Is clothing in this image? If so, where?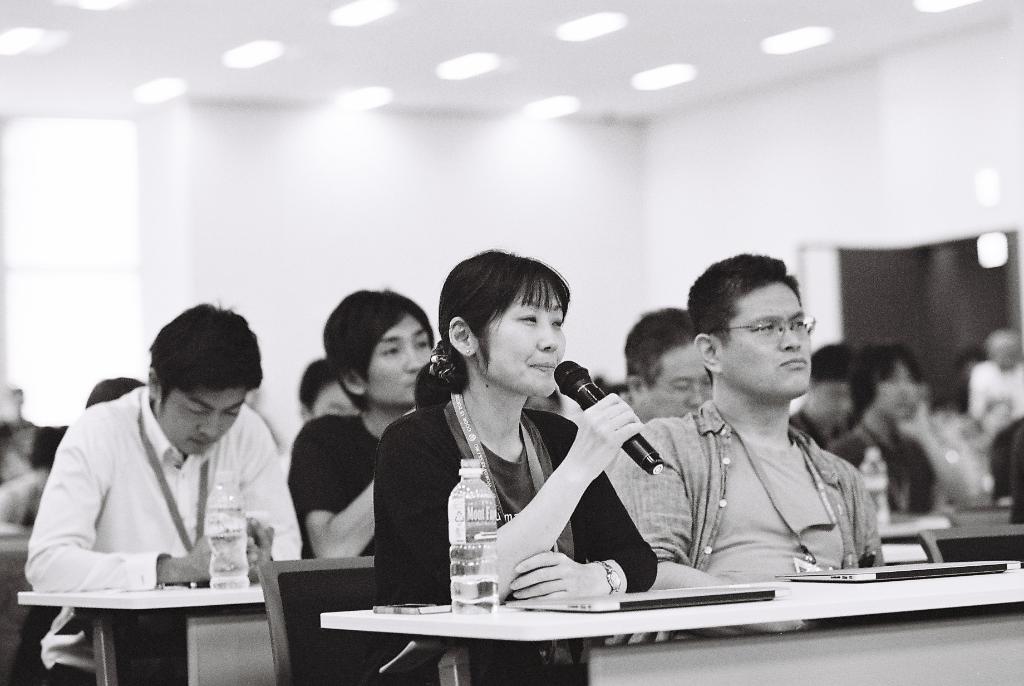
Yes, at [0, 410, 36, 442].
